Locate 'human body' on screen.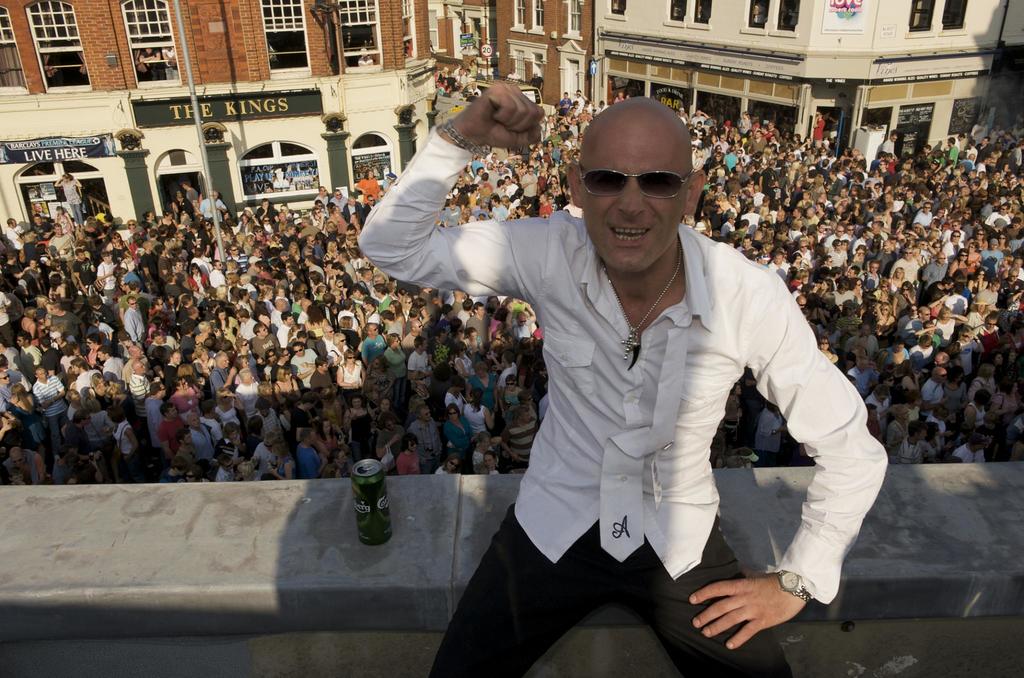
On screen at crop(183, 258, 204, 293).
